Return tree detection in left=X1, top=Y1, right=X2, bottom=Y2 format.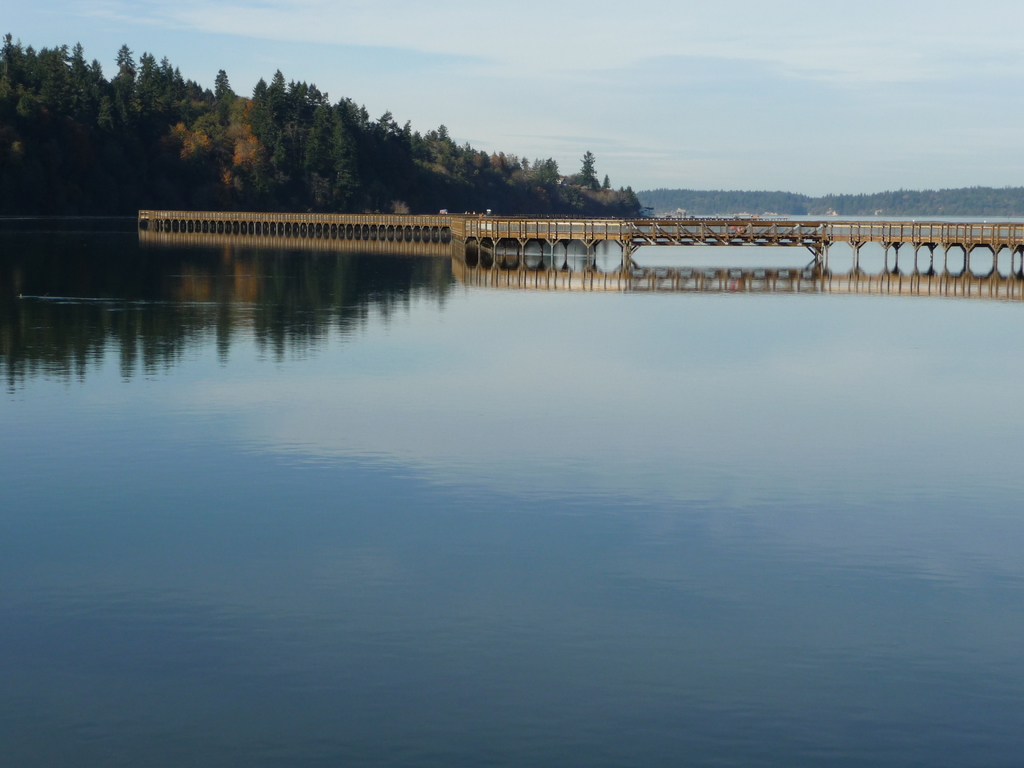
left=131, top=58, right=182, bottom=145.
